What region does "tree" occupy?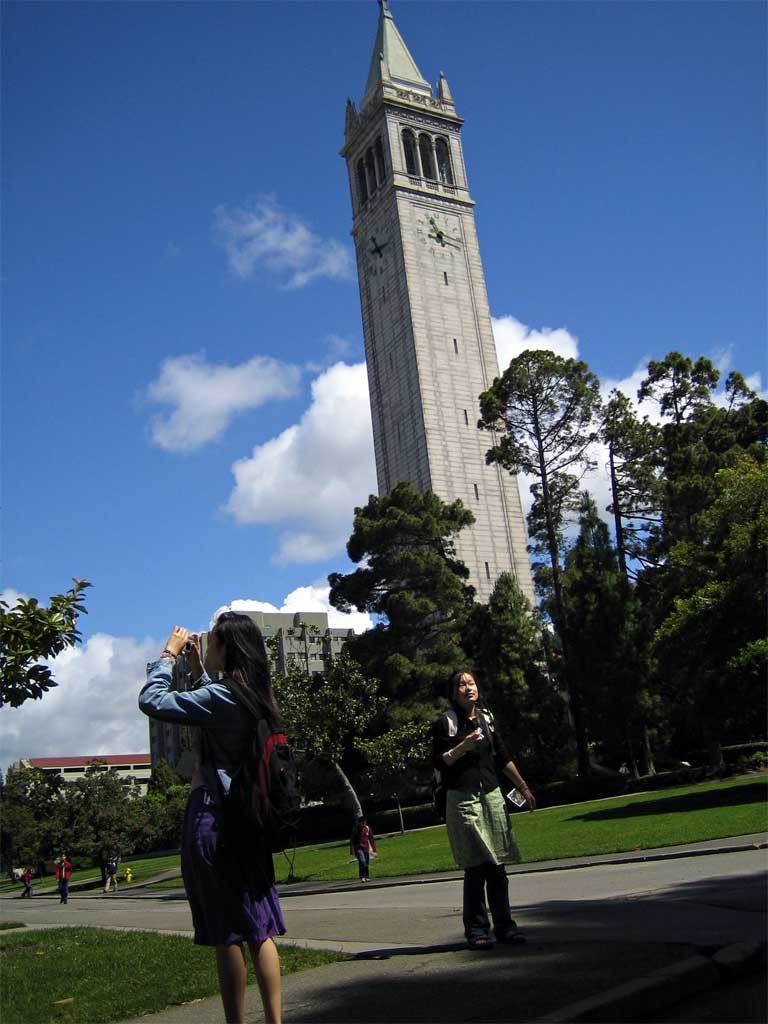
l=339, t=480, r=551, b=785.
